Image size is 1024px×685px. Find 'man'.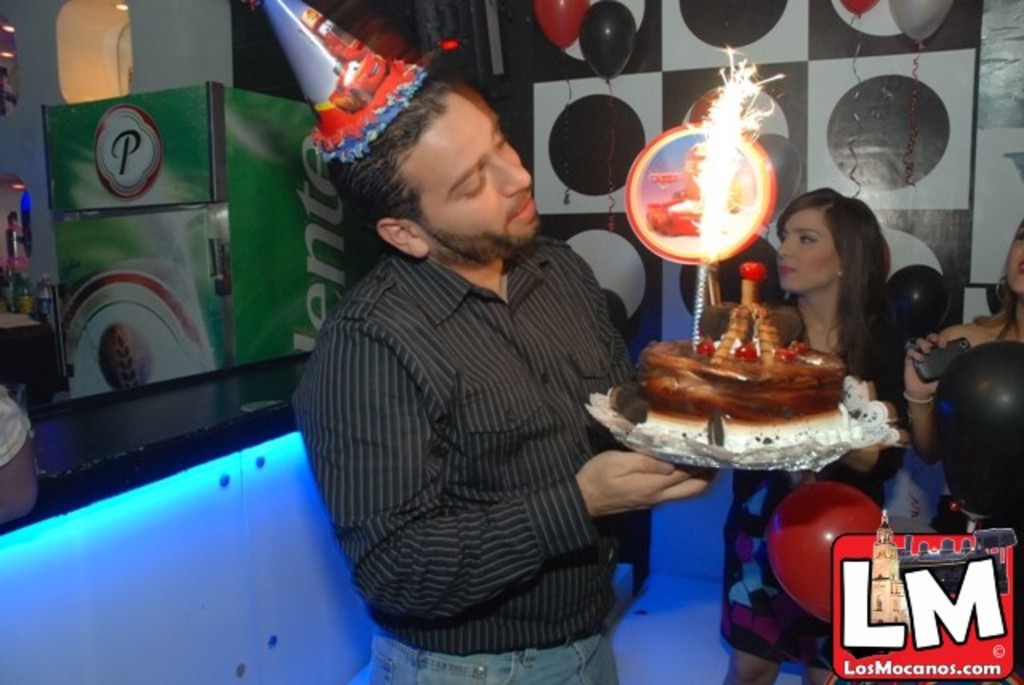
[0, 383, 32, 527].
